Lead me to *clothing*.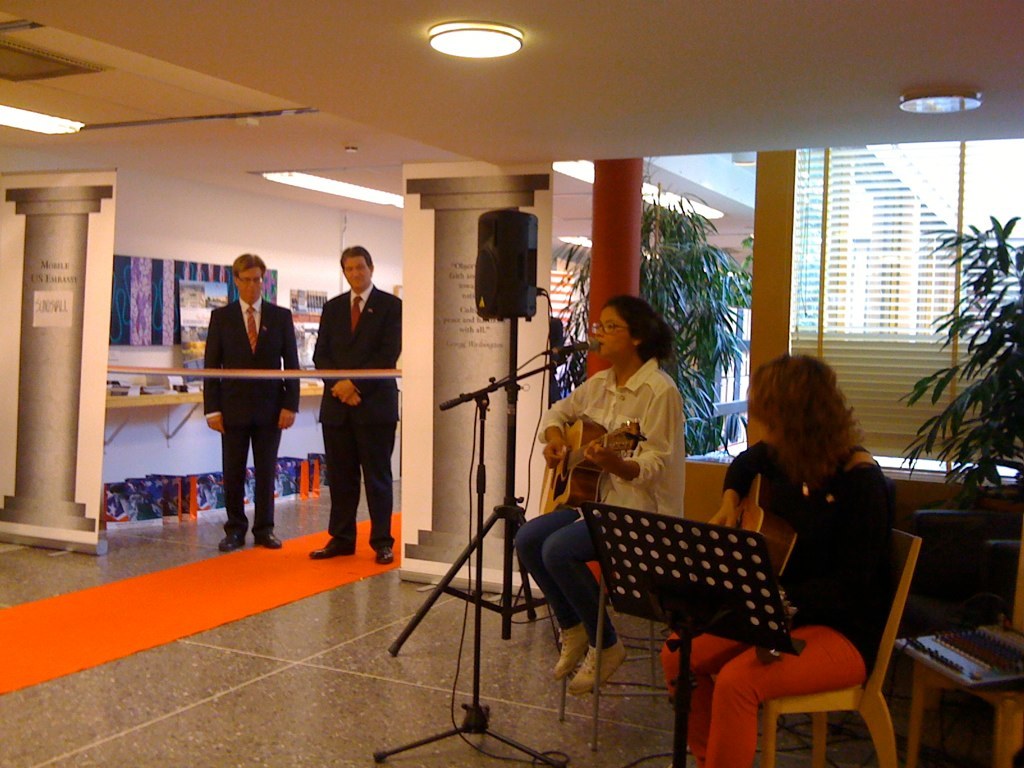
Lead to (309, 286, 414, 548).
